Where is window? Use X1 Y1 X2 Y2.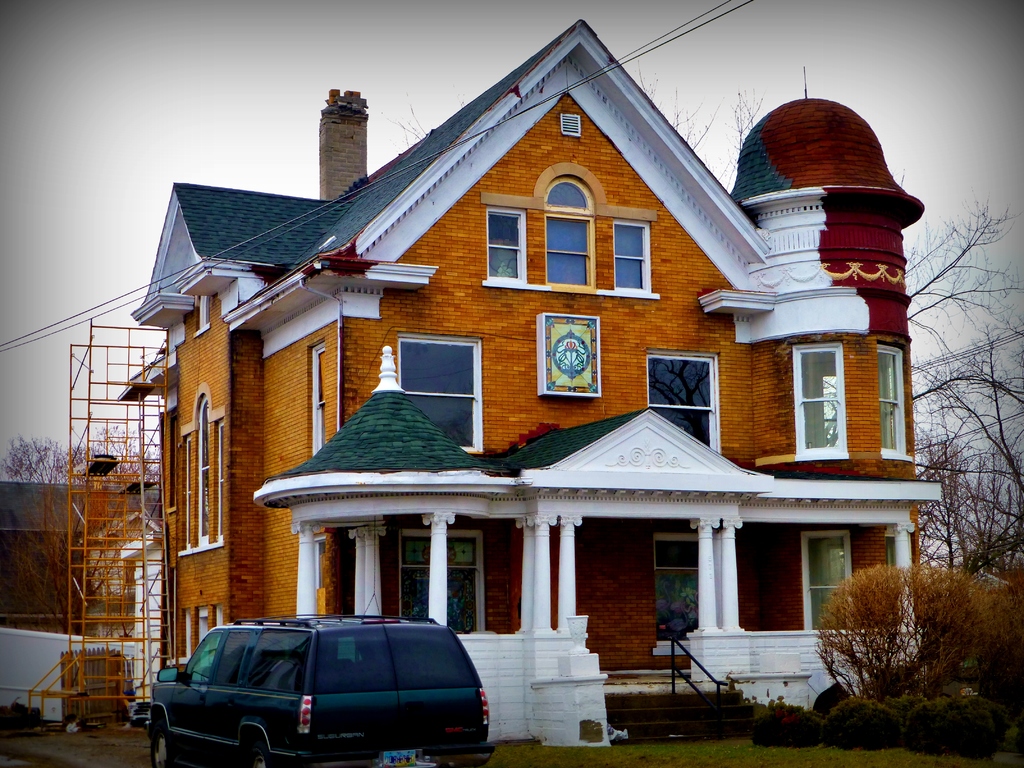
608 213 658 303.
